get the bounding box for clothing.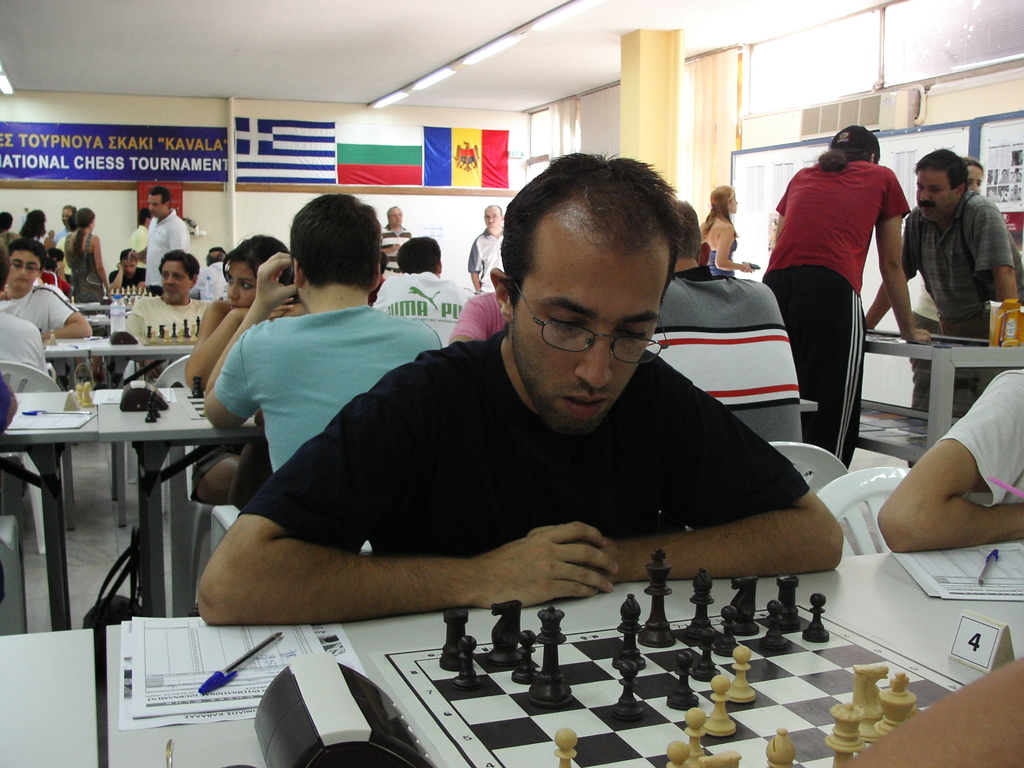
<bbox>707, 236, 737, 269</bbox>.
